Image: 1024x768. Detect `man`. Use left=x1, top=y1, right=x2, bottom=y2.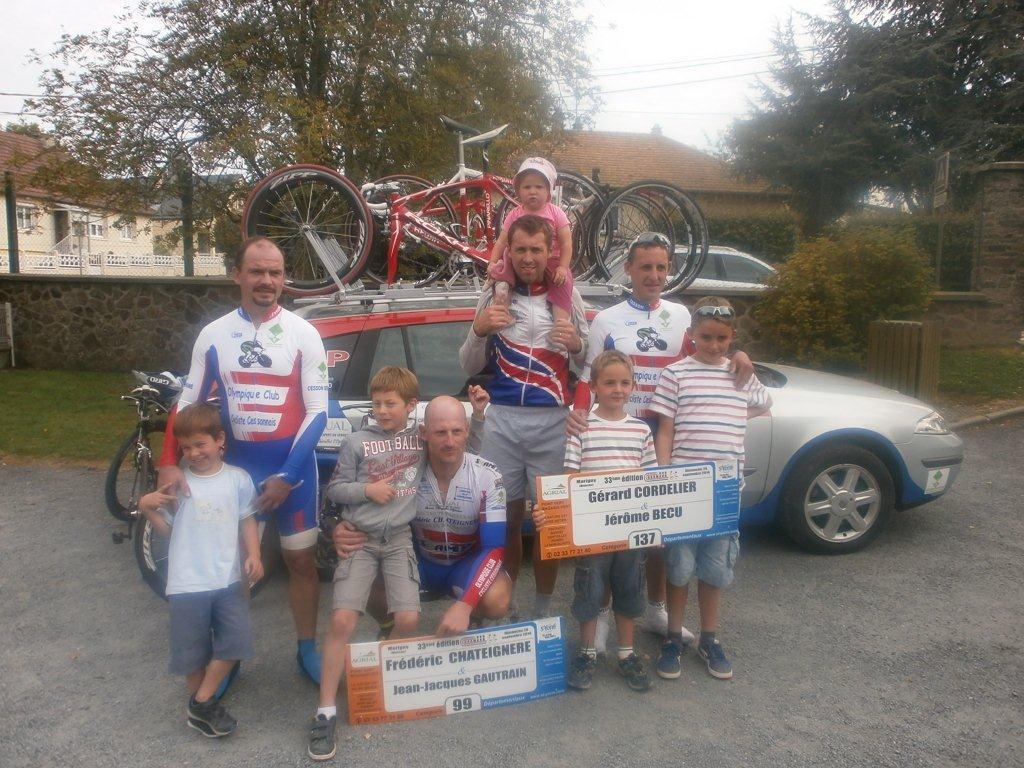
left=150, top=239, right=332, bottom=682.
